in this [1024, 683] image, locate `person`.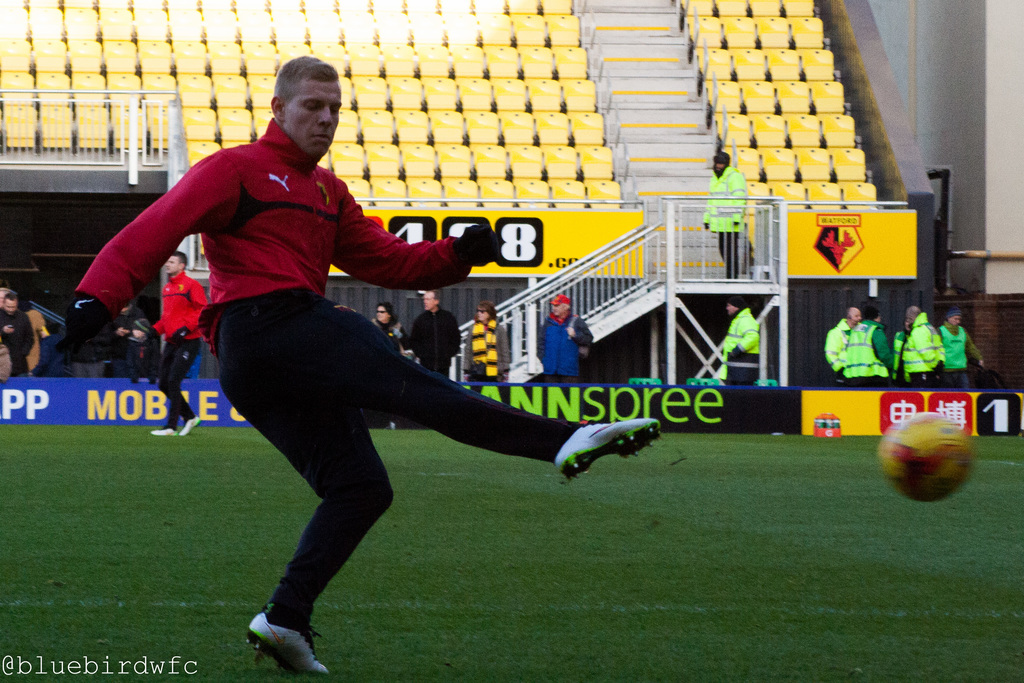
Bounding box: 939,309,990,397.
